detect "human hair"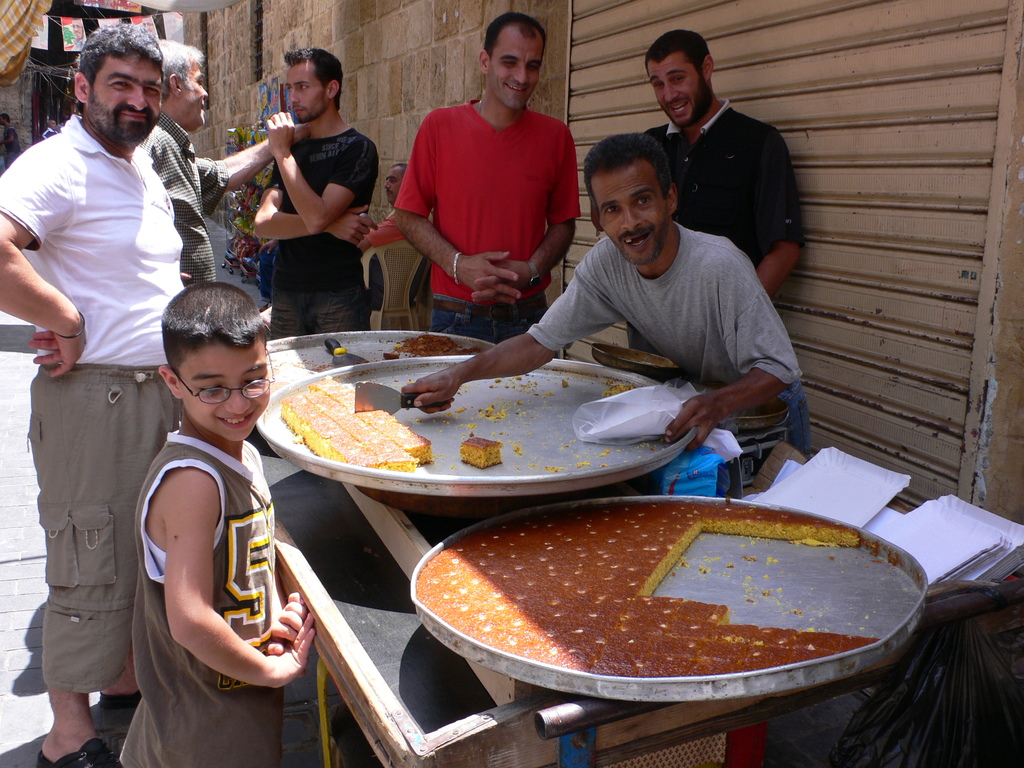
[left=587, top=125, right=682, bottom=220]
